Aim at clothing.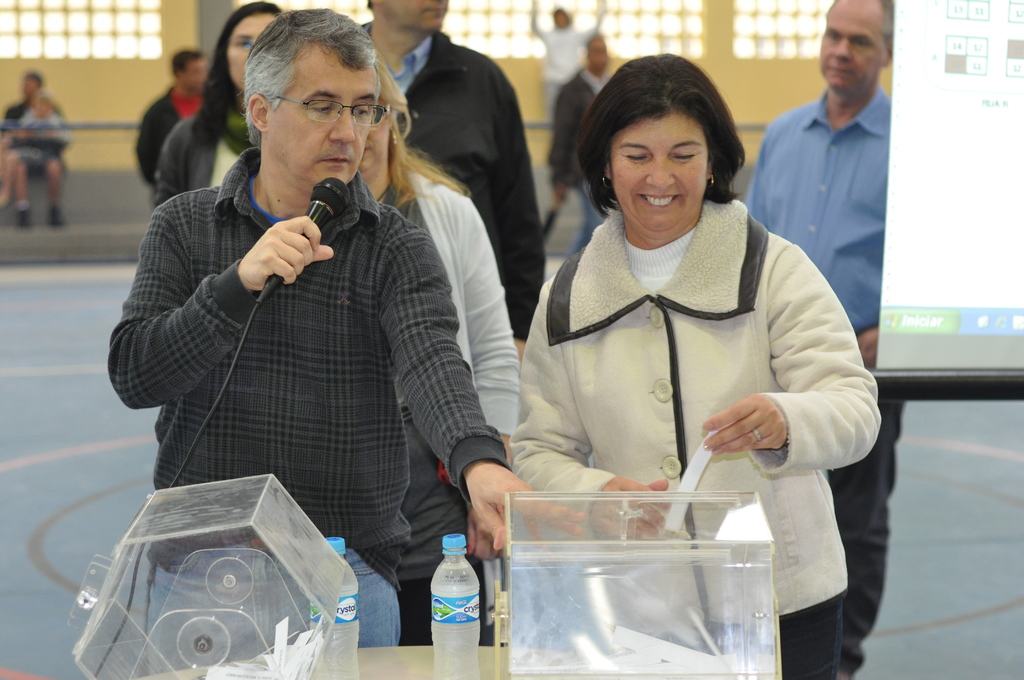
Aimed at box=[15, 114, 63, 163].
